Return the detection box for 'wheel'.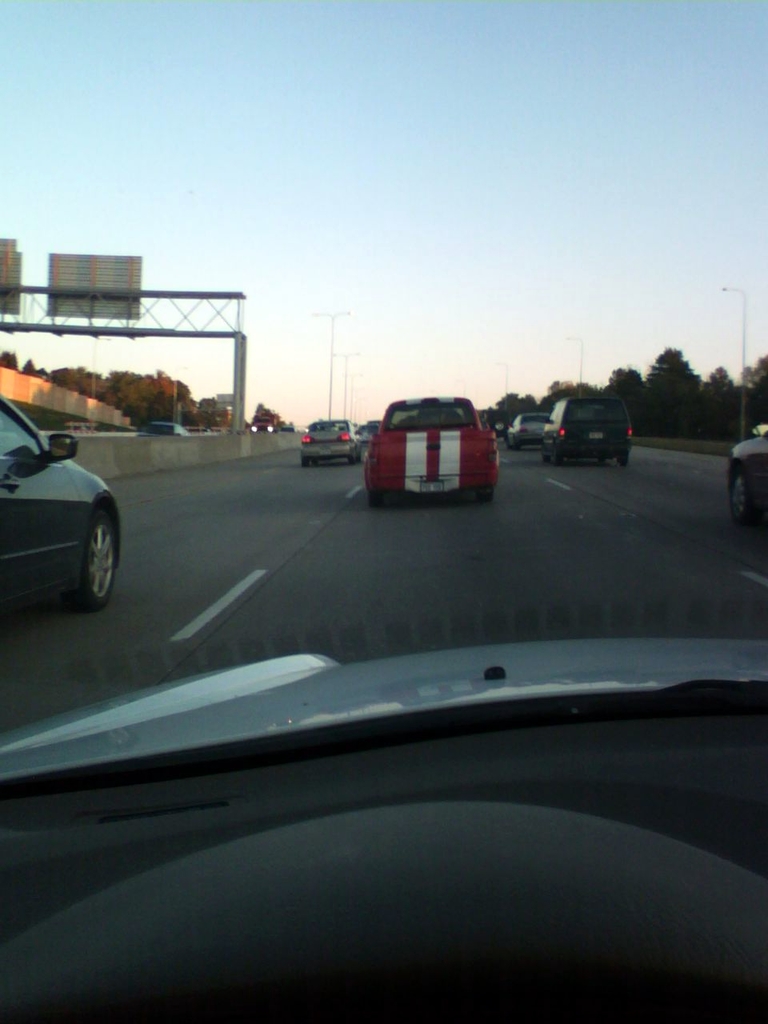
(74, 494, 130, 621).
